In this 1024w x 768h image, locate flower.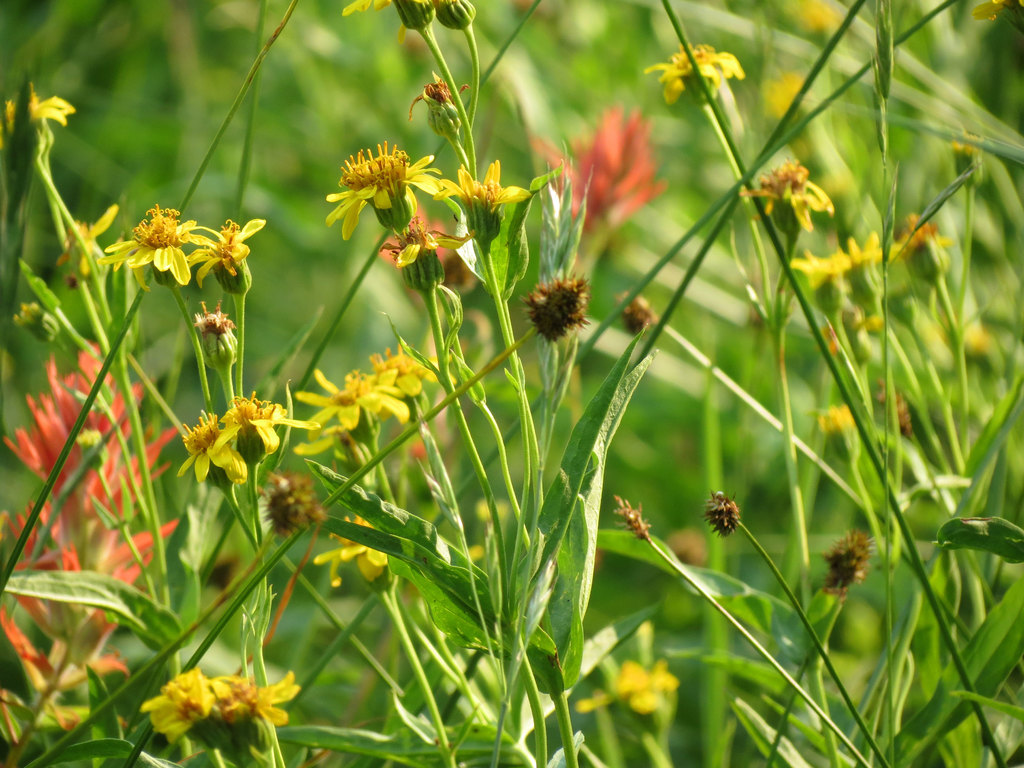
Bounding box: (0, 343, 182, 728).
